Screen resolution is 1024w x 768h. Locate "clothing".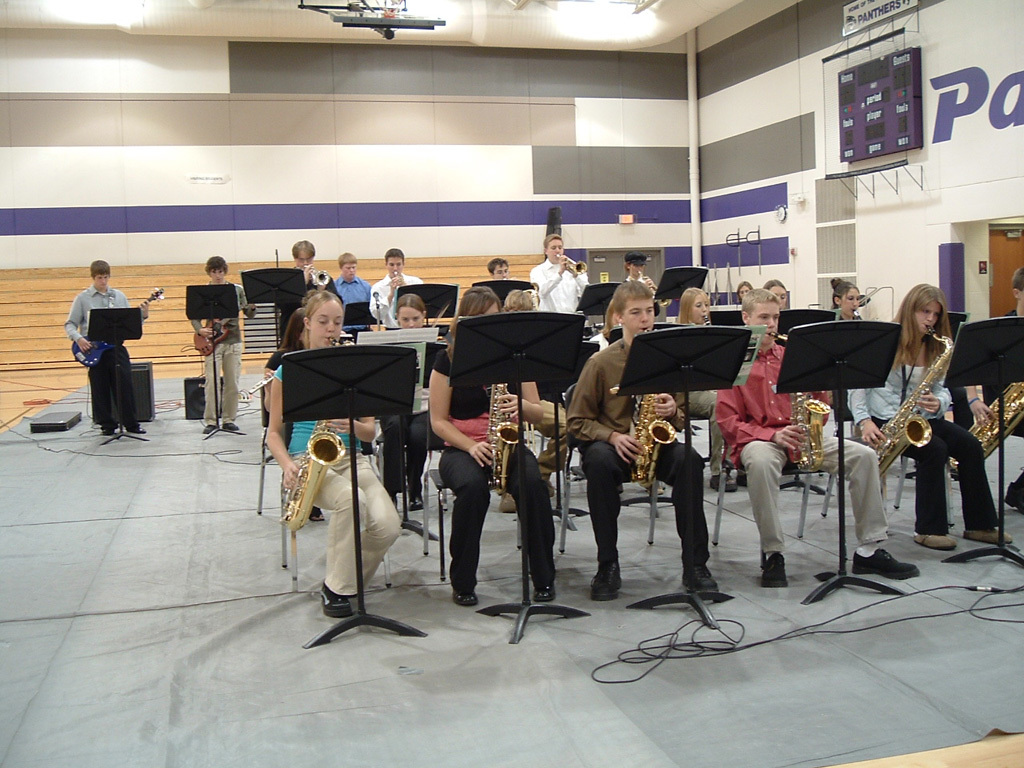
715/346/888/554.
